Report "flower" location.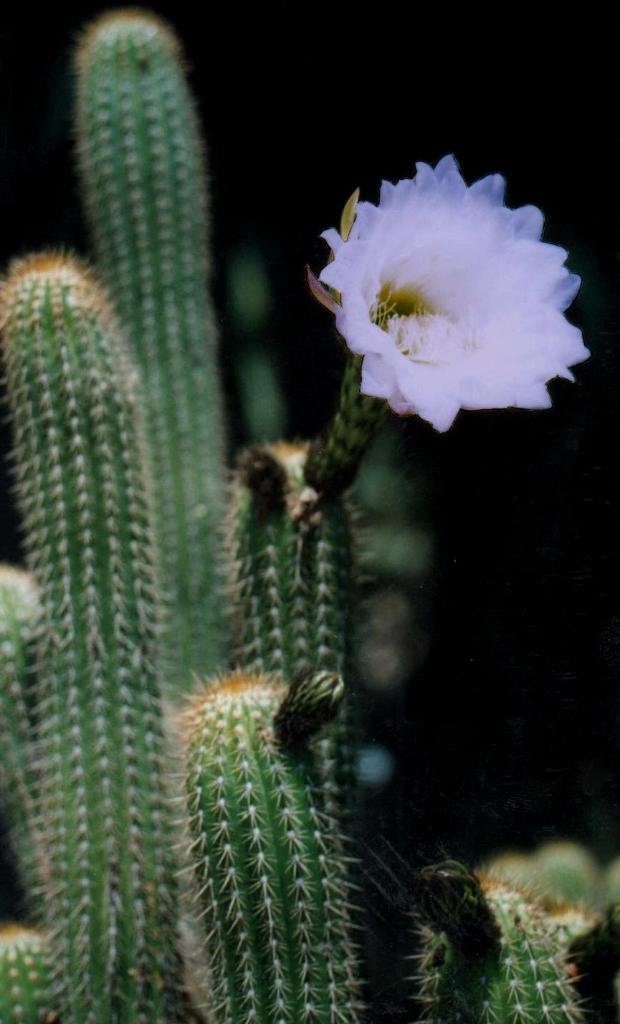
Report: left=305, top=156, right=590, bottom=432.
